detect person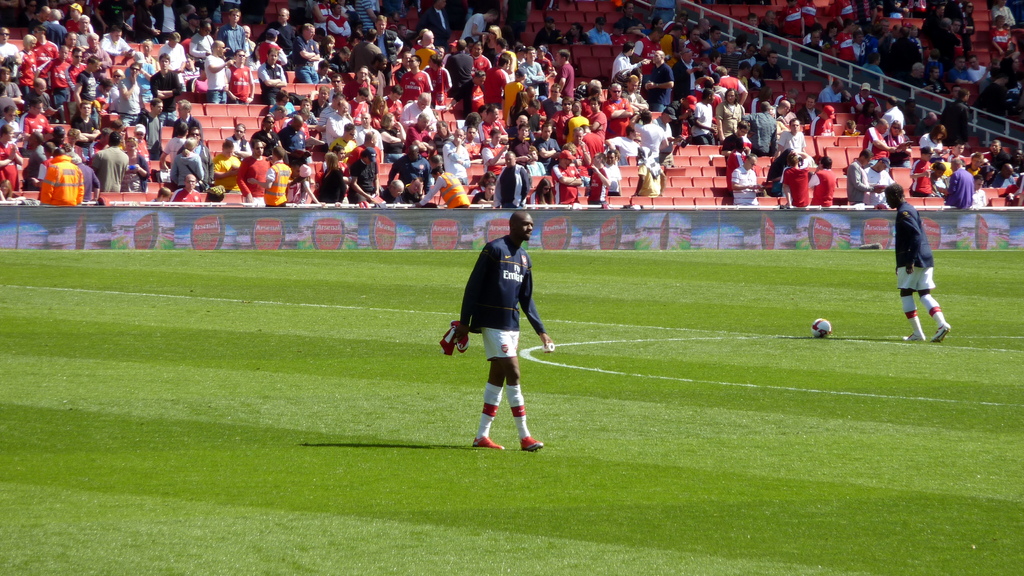
bbox=[392, 51, 410, 84]
